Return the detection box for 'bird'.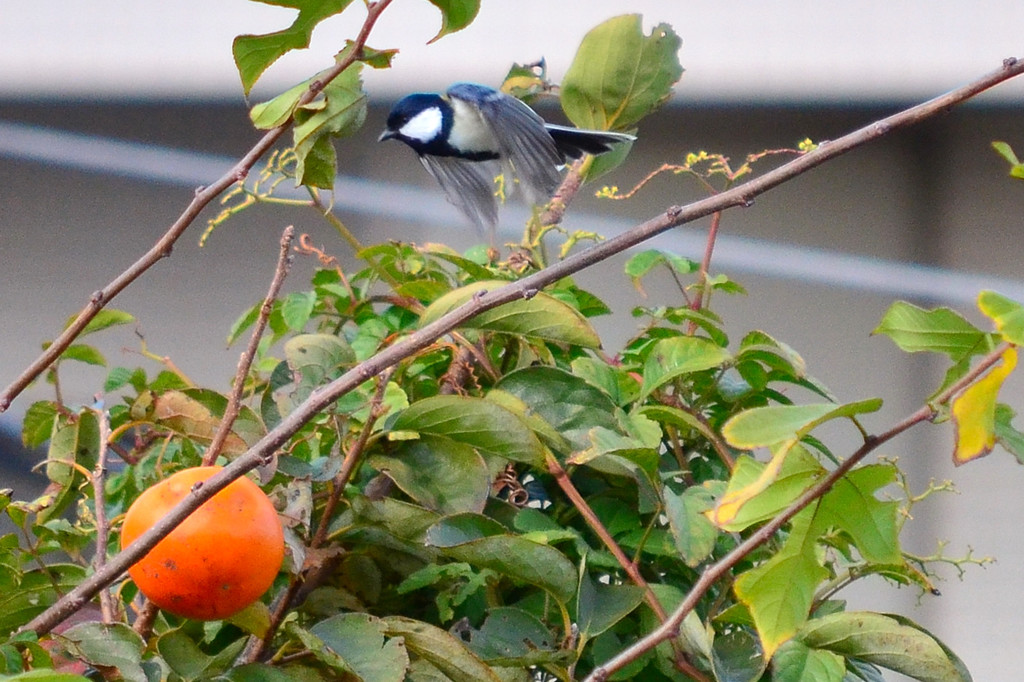
bbox(360, 82, 600, 225).
